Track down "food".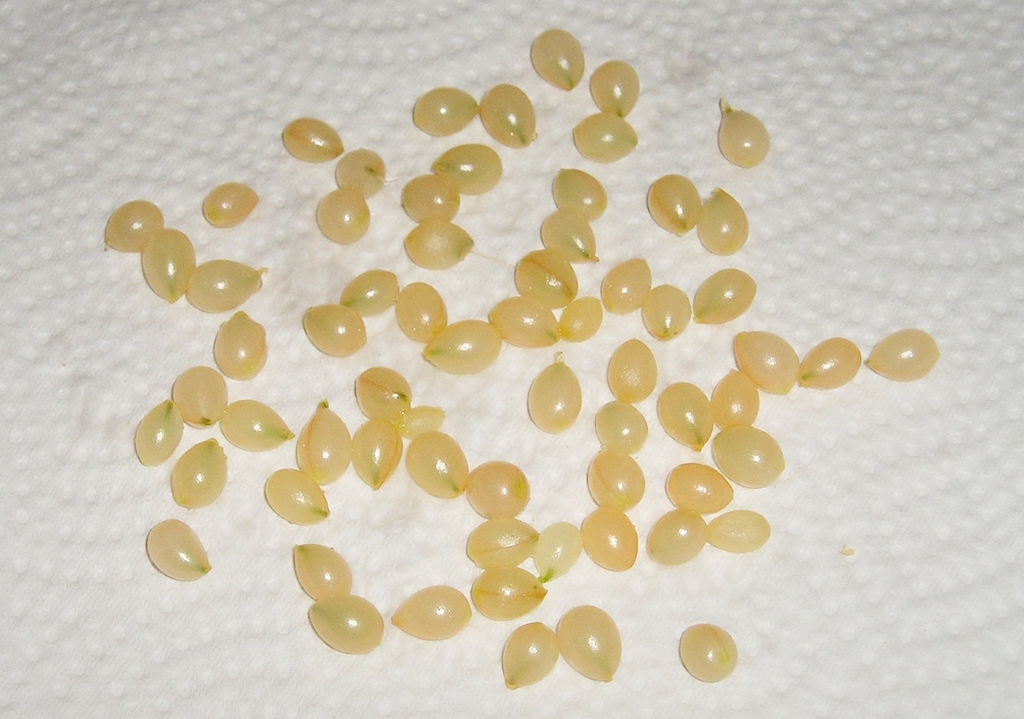
Tracked to box=[561, 295, 602, 339].
